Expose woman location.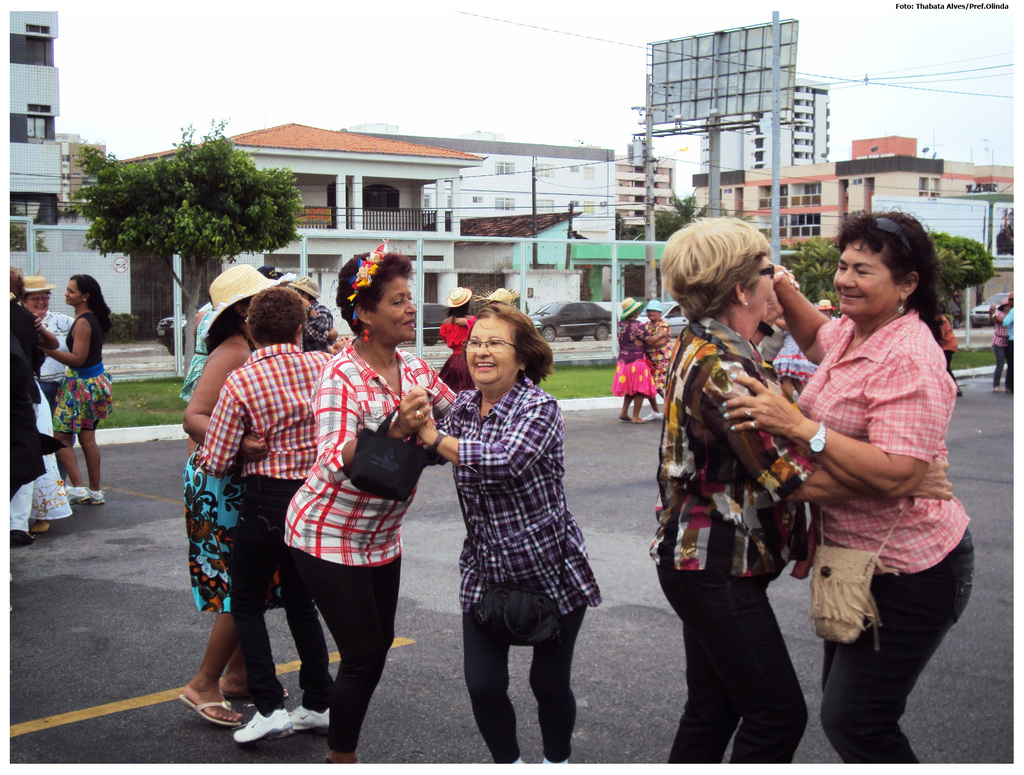
Exposed at 24:273:76:497.
